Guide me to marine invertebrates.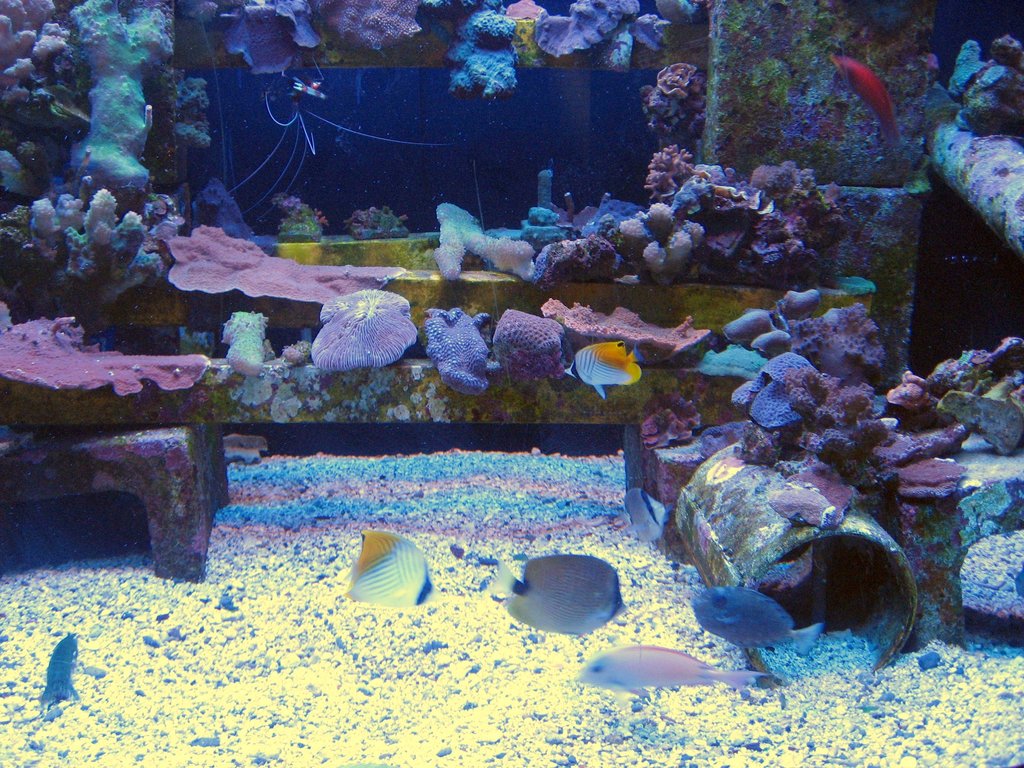
Guidance: left=0, top=300, right=219, bottom=399.
